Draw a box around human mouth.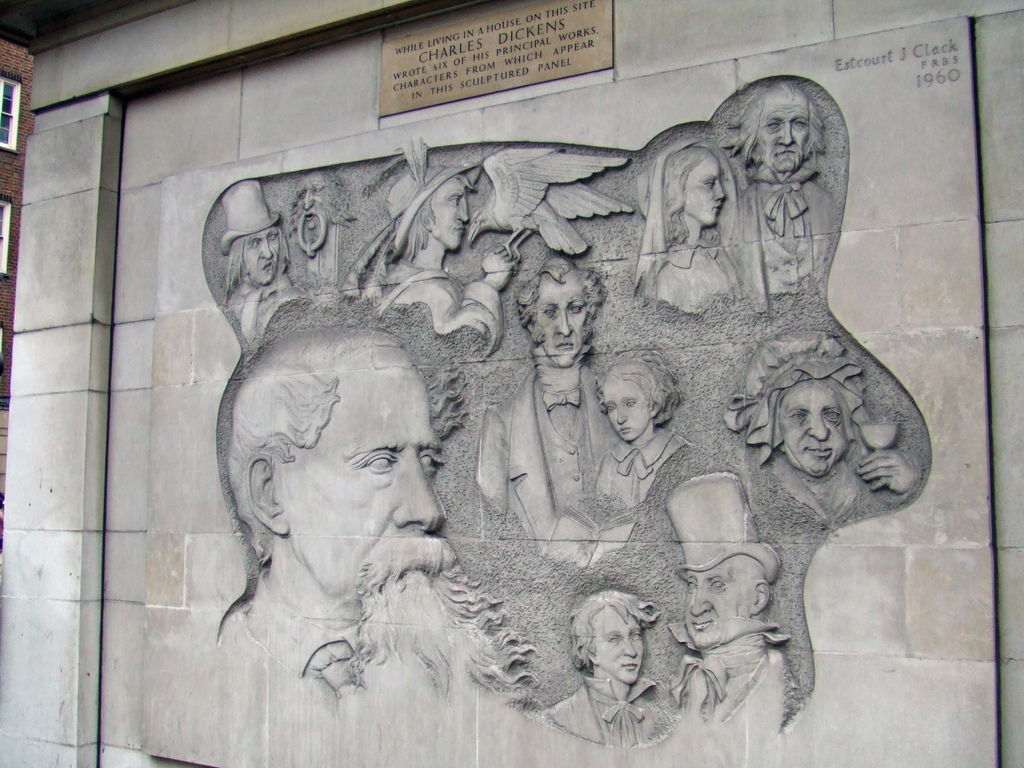
454/224/465/234.
